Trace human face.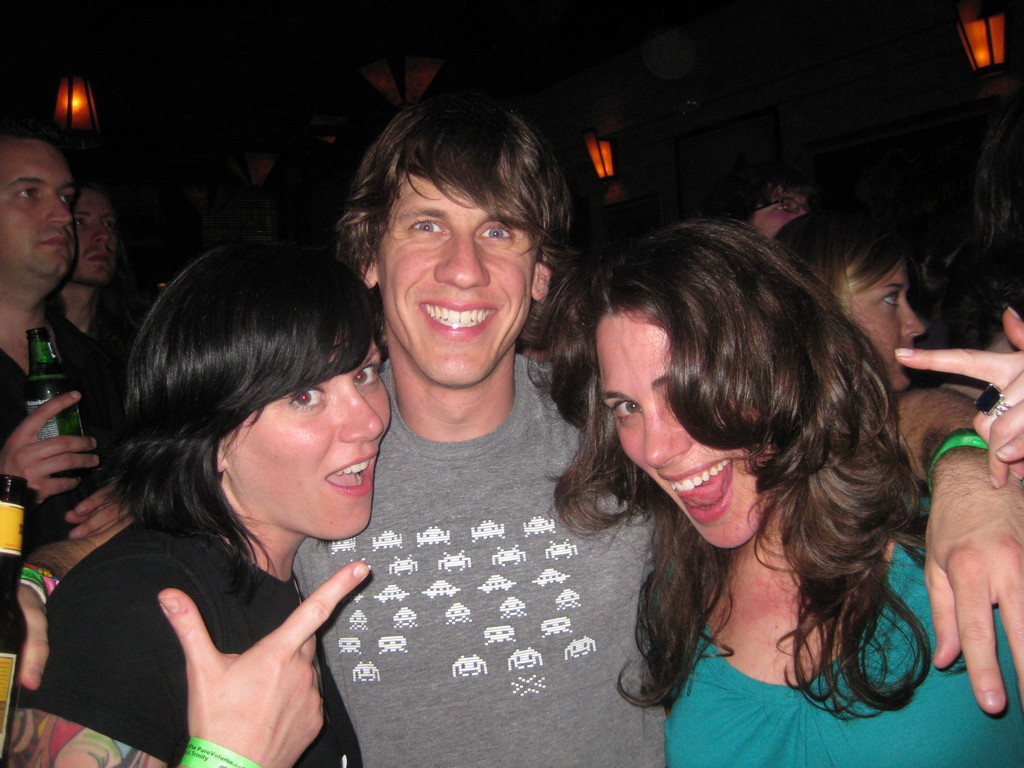
Traced to bbox=[227, 368, 390, 533].
